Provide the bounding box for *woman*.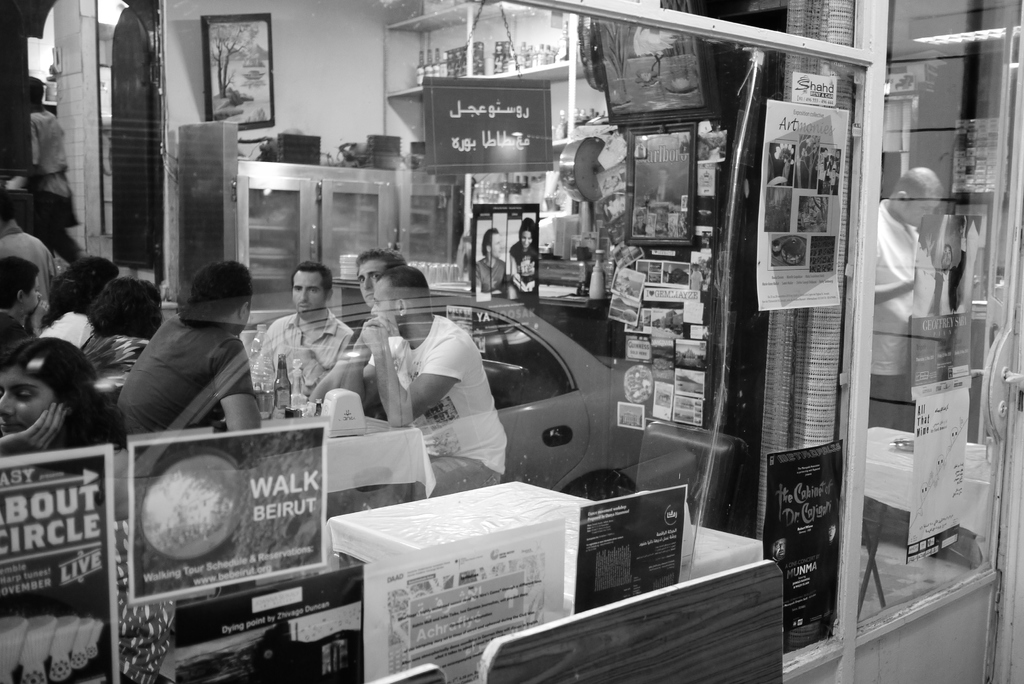
crop(492, 213, 544, 309).
